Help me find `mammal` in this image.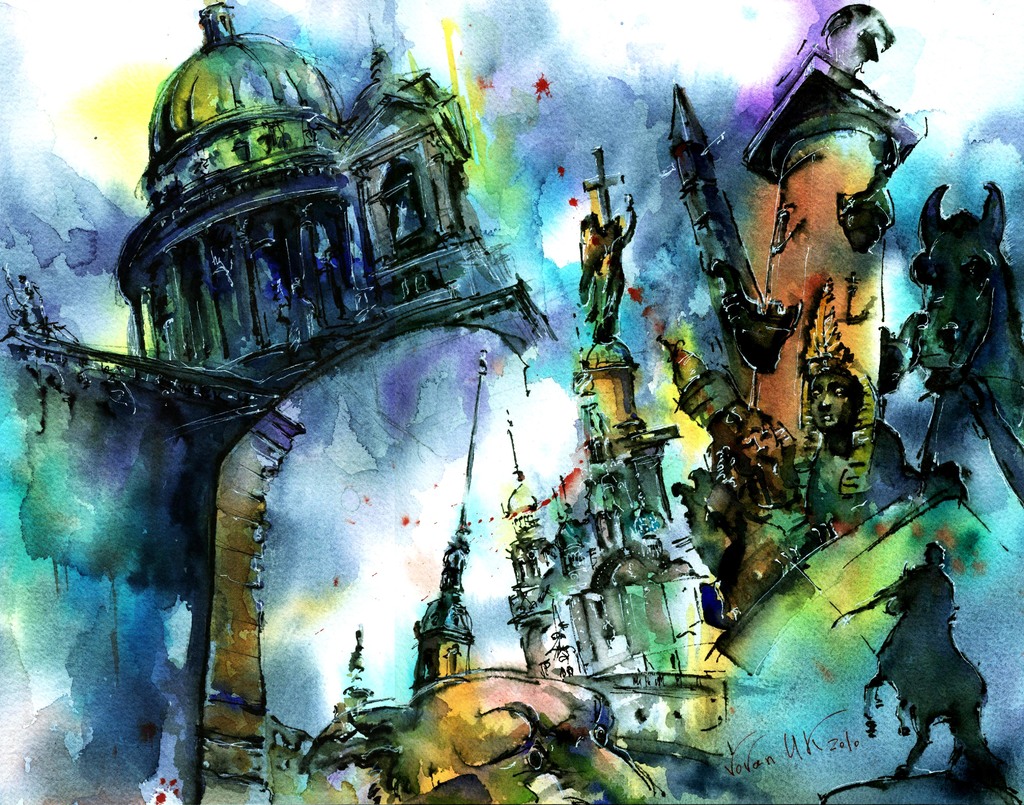
Found it: (904,183,1023,514).
